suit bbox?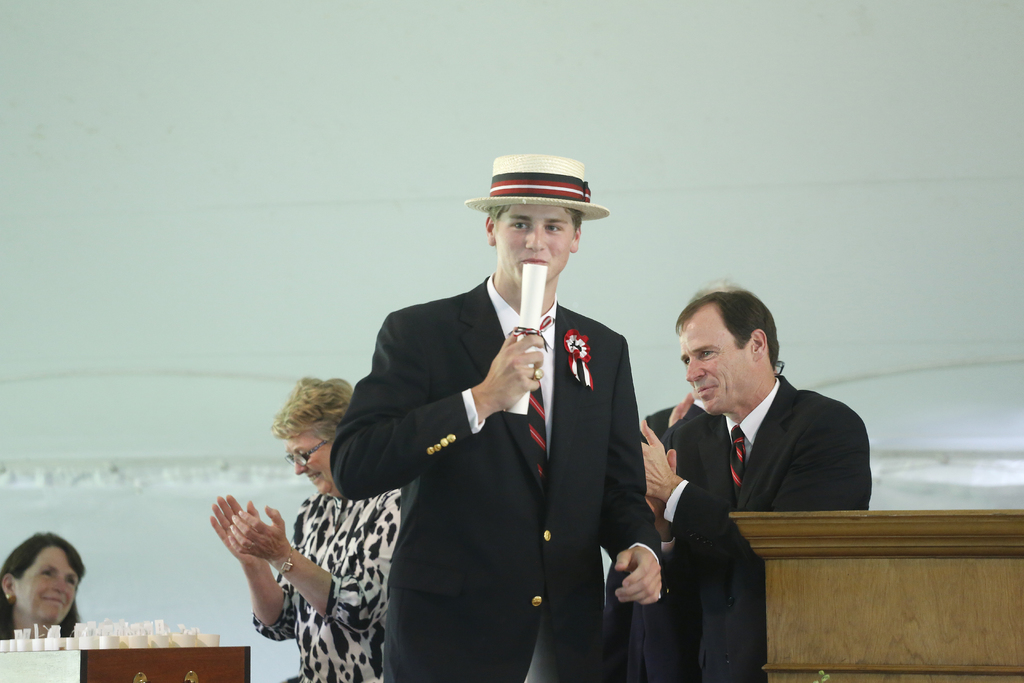
bbox=(328, 181, 630, 682)
